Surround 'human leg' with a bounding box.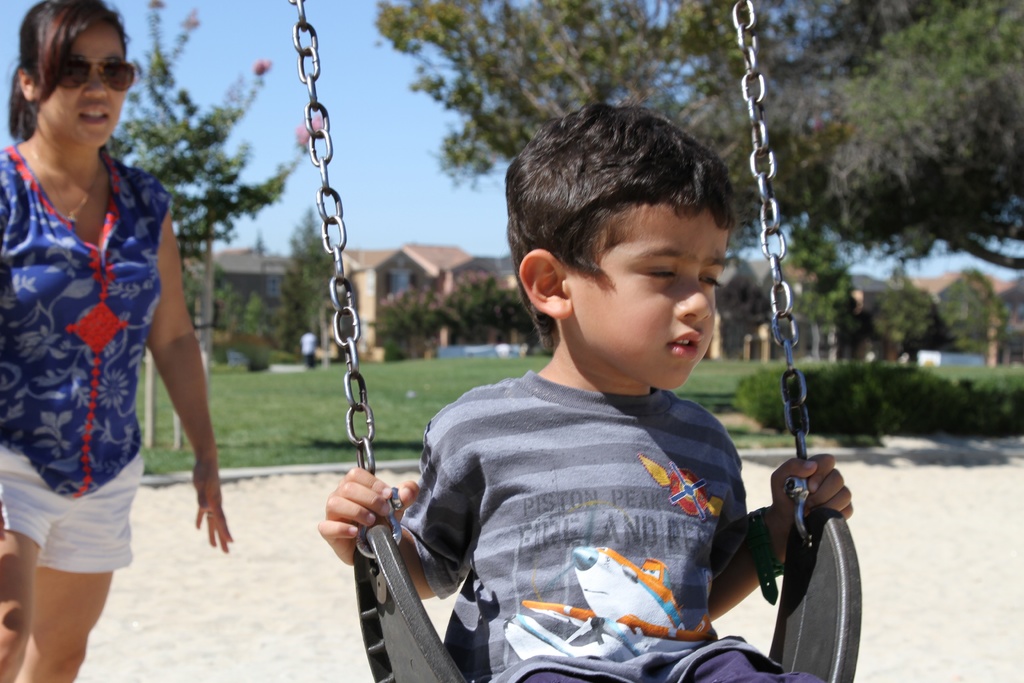
x1=0 y1=440 x2=50 y2=679.
